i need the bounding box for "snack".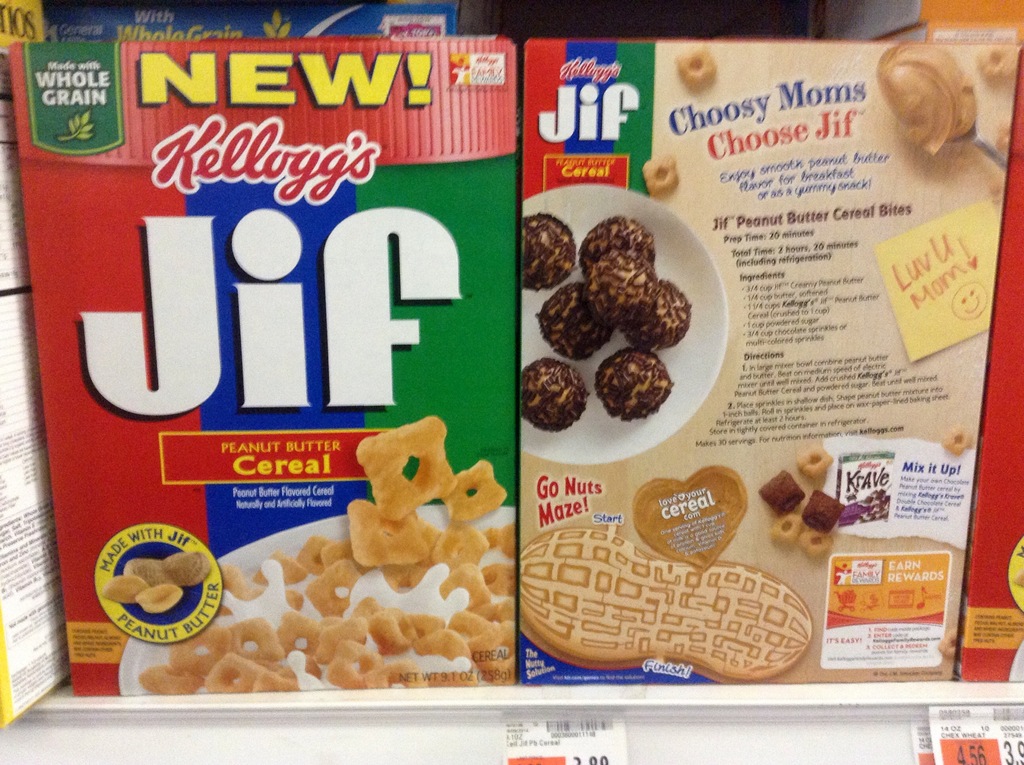
Here it is: [x1=525, y1=213, x2=575, y2=290].
